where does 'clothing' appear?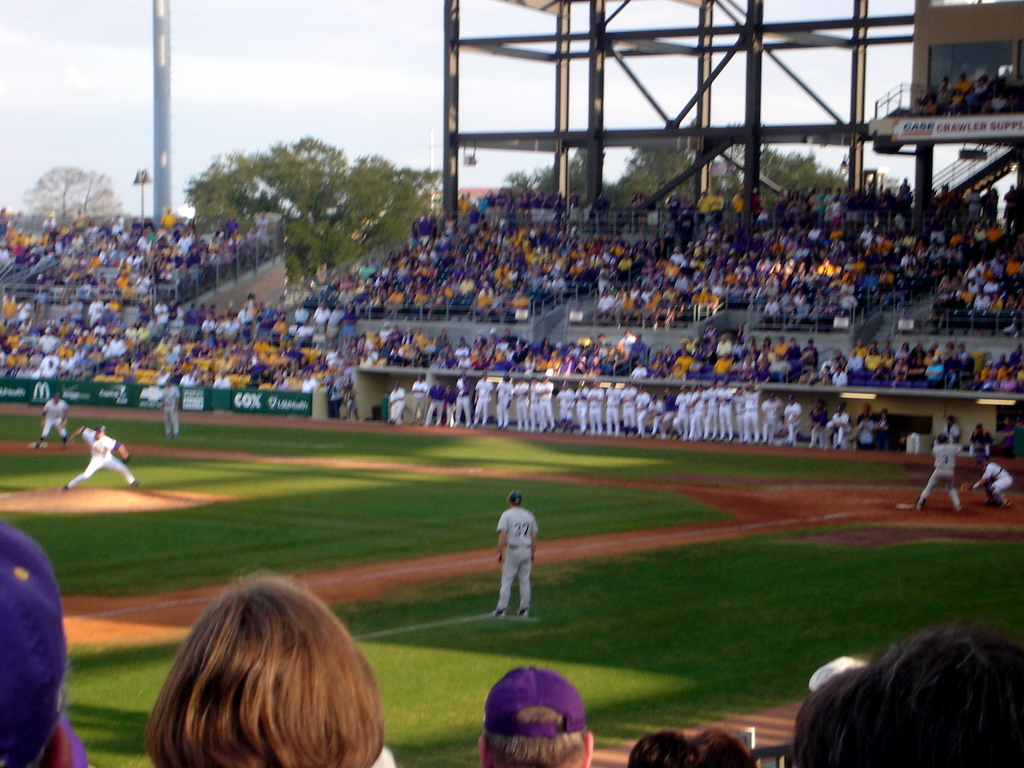
Appears at region(618, 386, 644, 431).
